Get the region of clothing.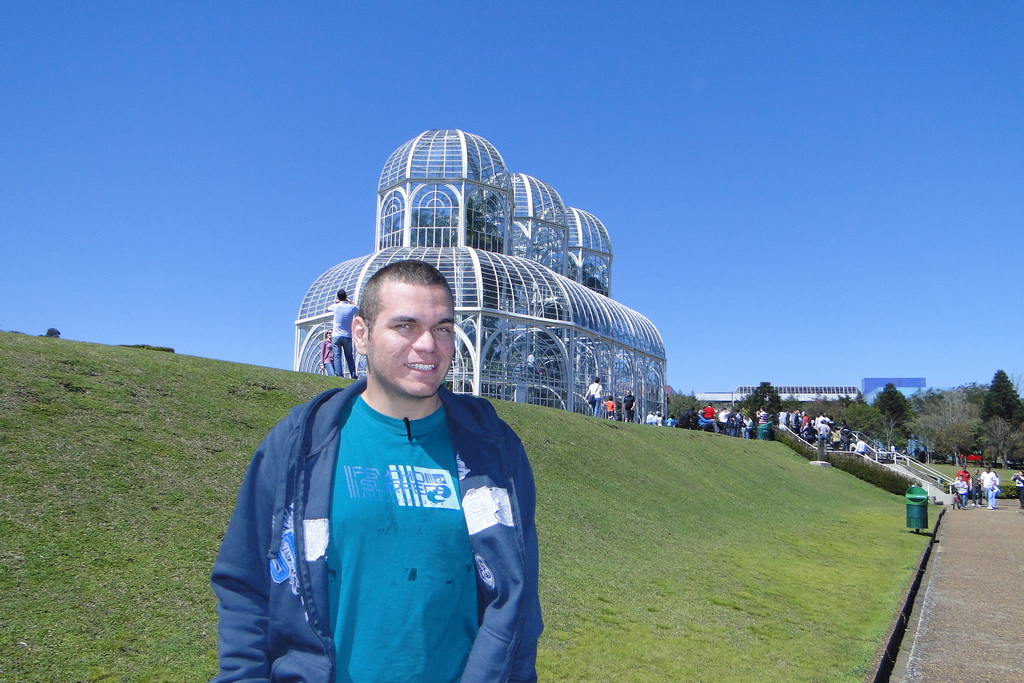
996/483/998/504.
